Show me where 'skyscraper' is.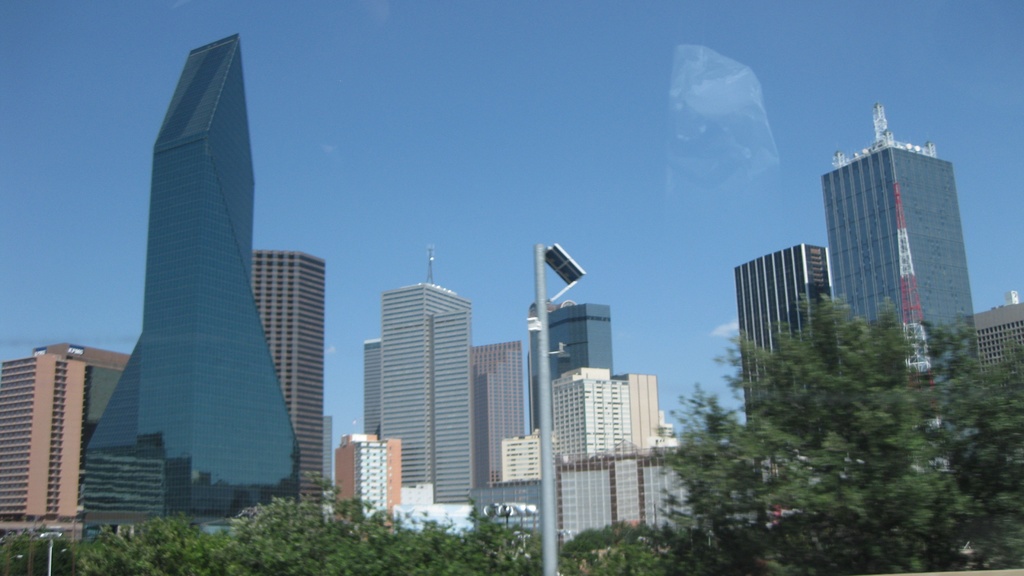
'skyscraper' is at (81, 29, 298, 531).
